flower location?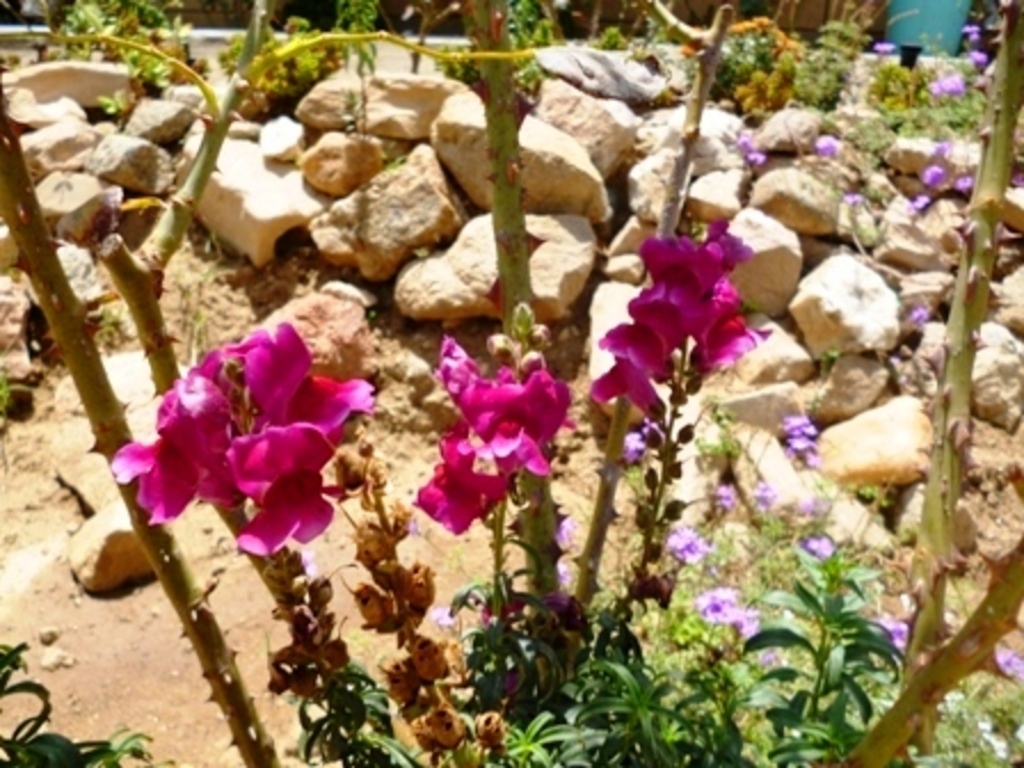
<bbox>999, 649, 1022, 693</bbox>
